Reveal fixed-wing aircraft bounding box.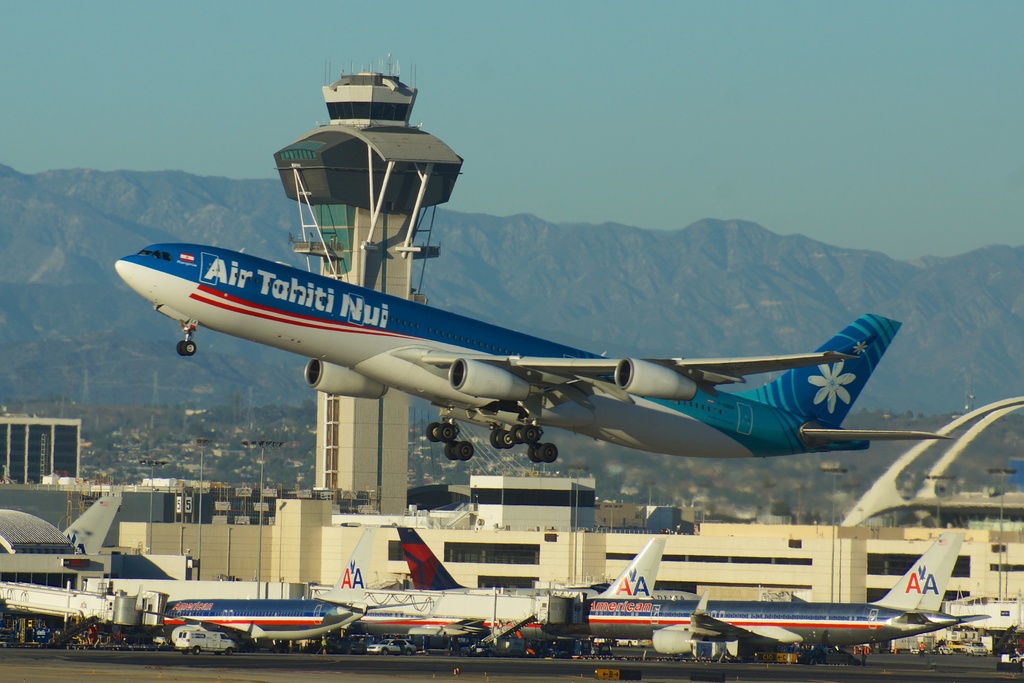
Revealed: [394,523,700,597].
